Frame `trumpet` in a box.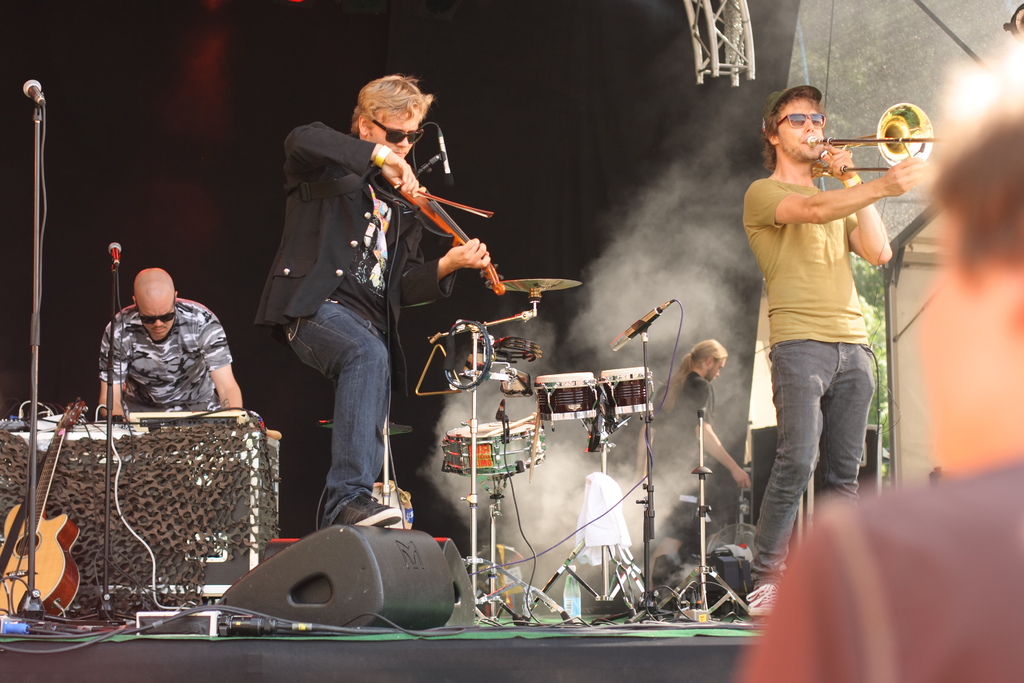
bbox=[820, 108, 944, 177].
